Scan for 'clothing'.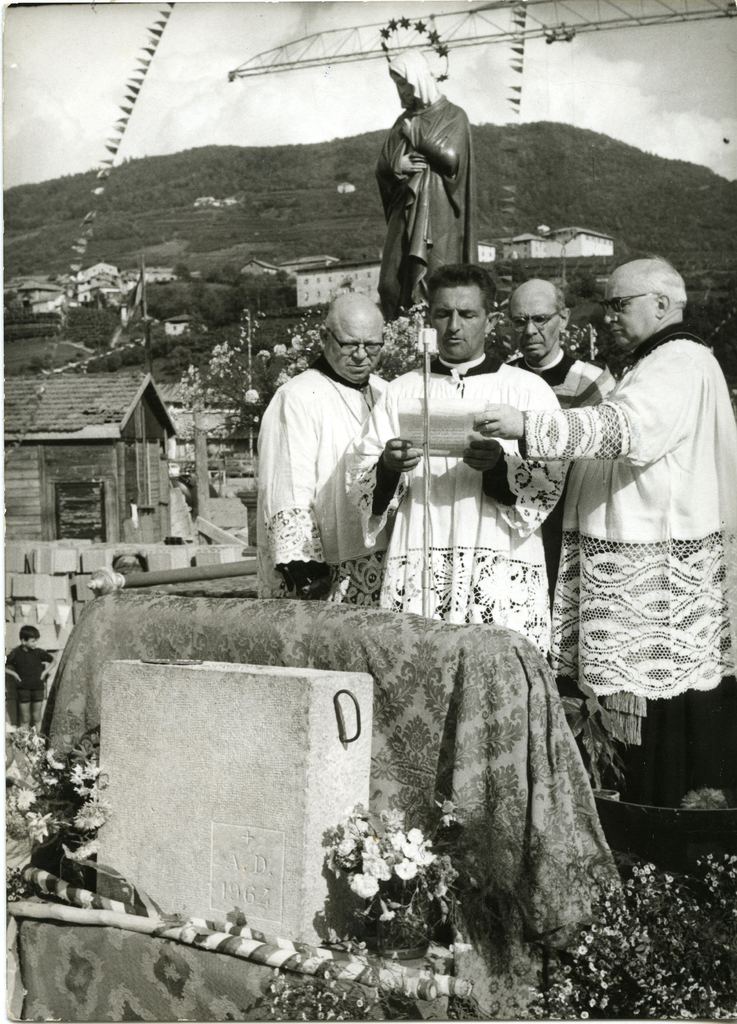
Scan result: bbox=[340, 349, 564, 640].
